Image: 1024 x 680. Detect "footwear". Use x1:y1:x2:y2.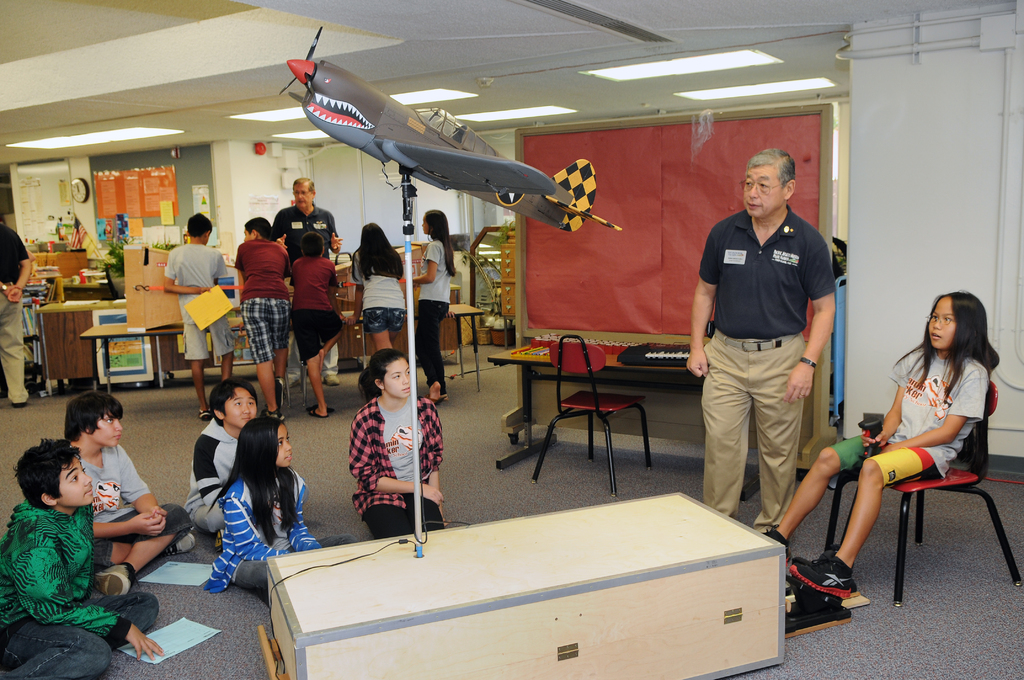
306:411:323:419.
